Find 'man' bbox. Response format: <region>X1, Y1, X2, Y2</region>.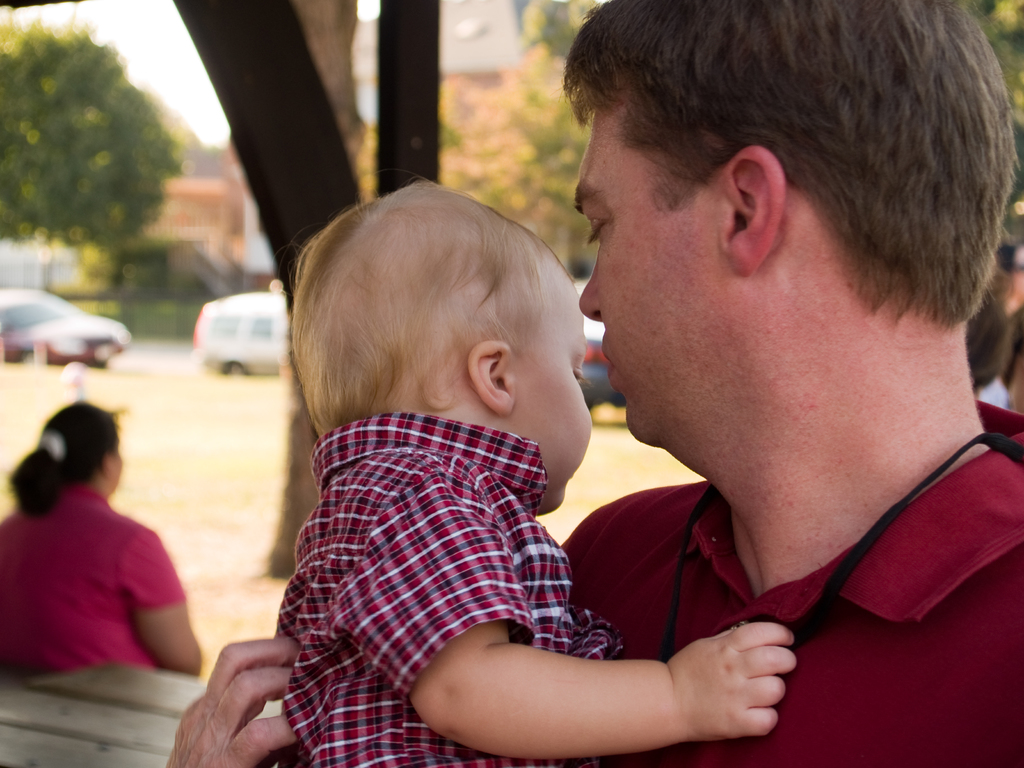
<region>166, 0, 1023, 767</region>.
